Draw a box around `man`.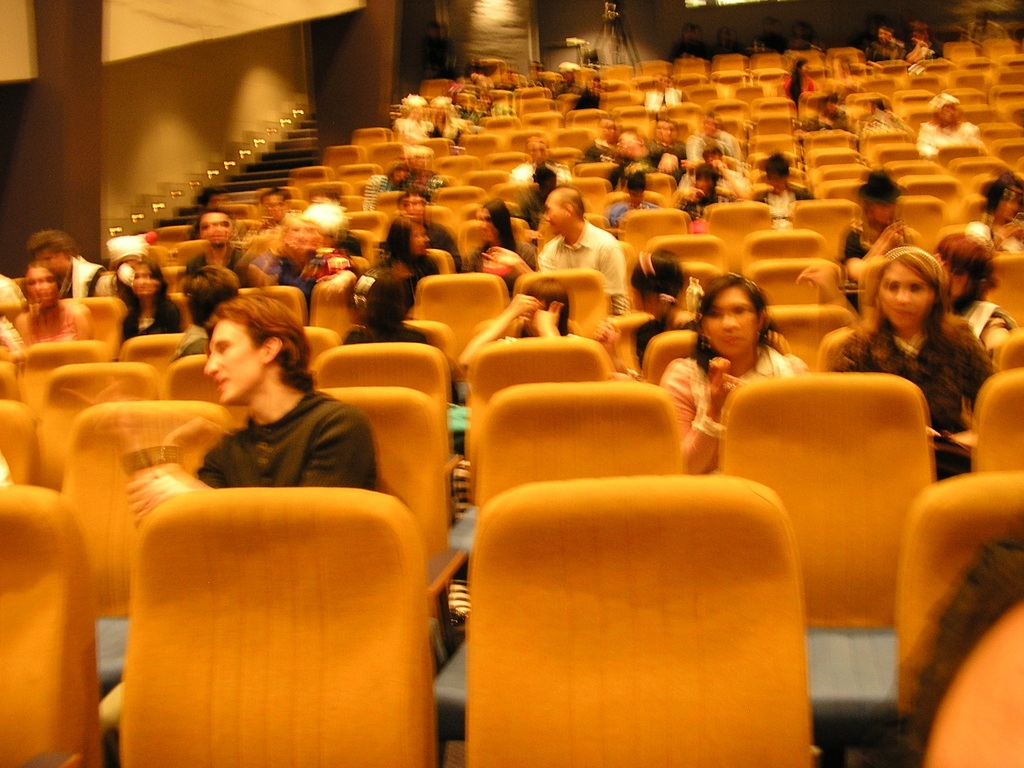
rect(486, 188, 625, 316).
